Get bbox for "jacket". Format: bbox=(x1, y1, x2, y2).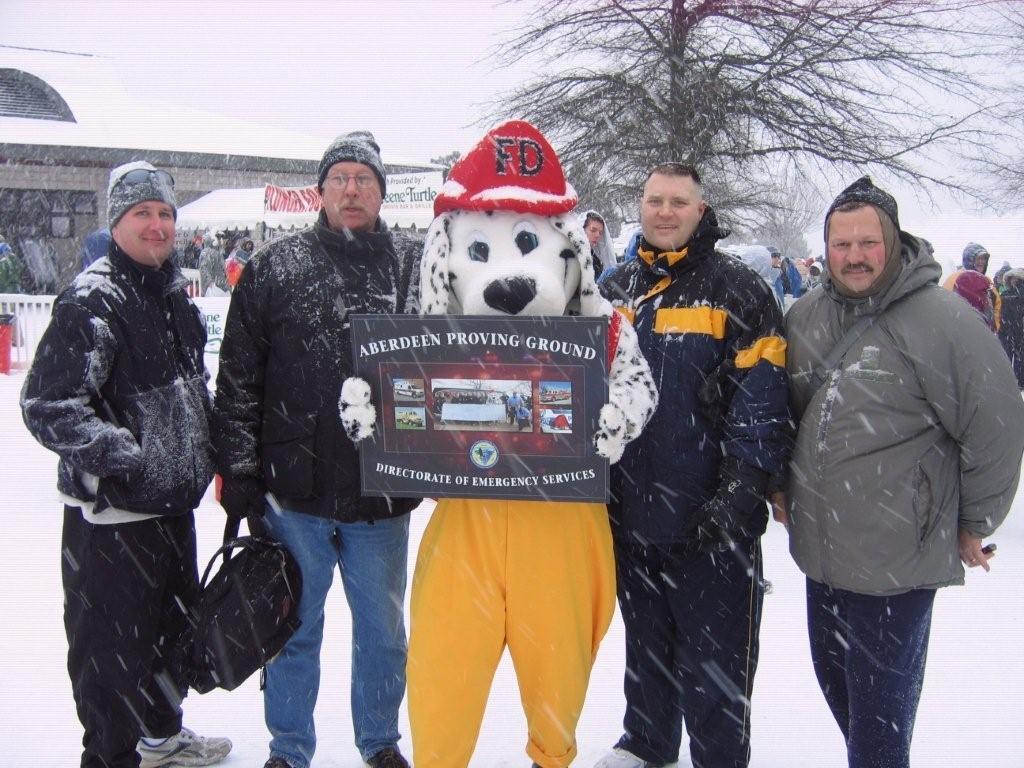
bbox=(17, 243, 216, 519).
